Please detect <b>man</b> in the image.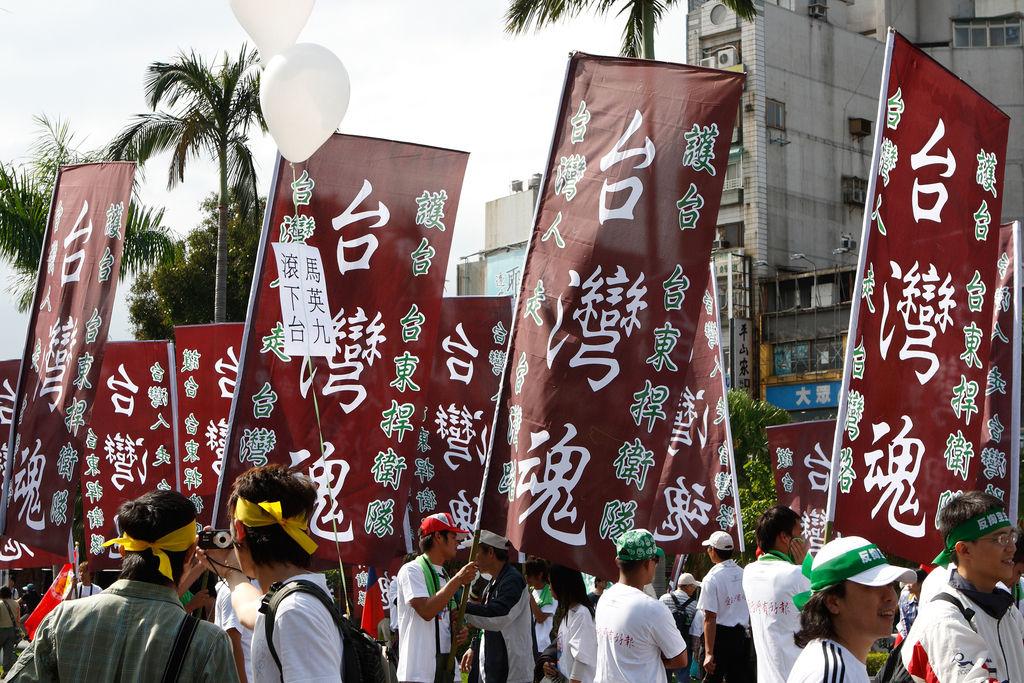
[664,573,698,679].
